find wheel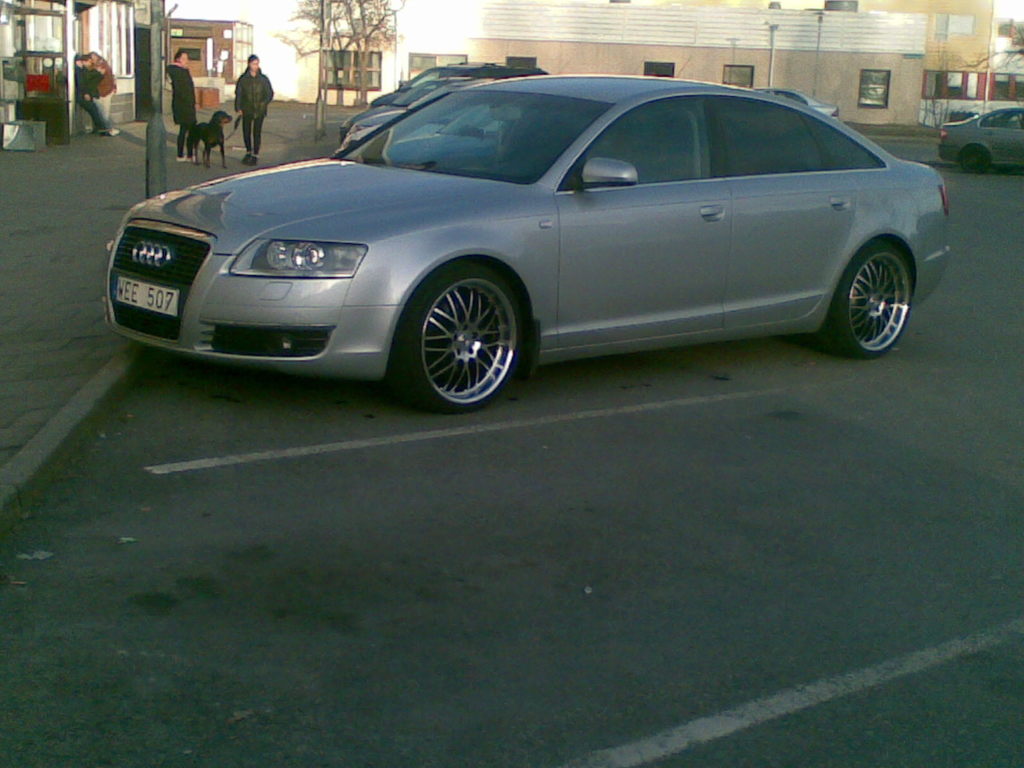
(391, 254, 529, 412)
